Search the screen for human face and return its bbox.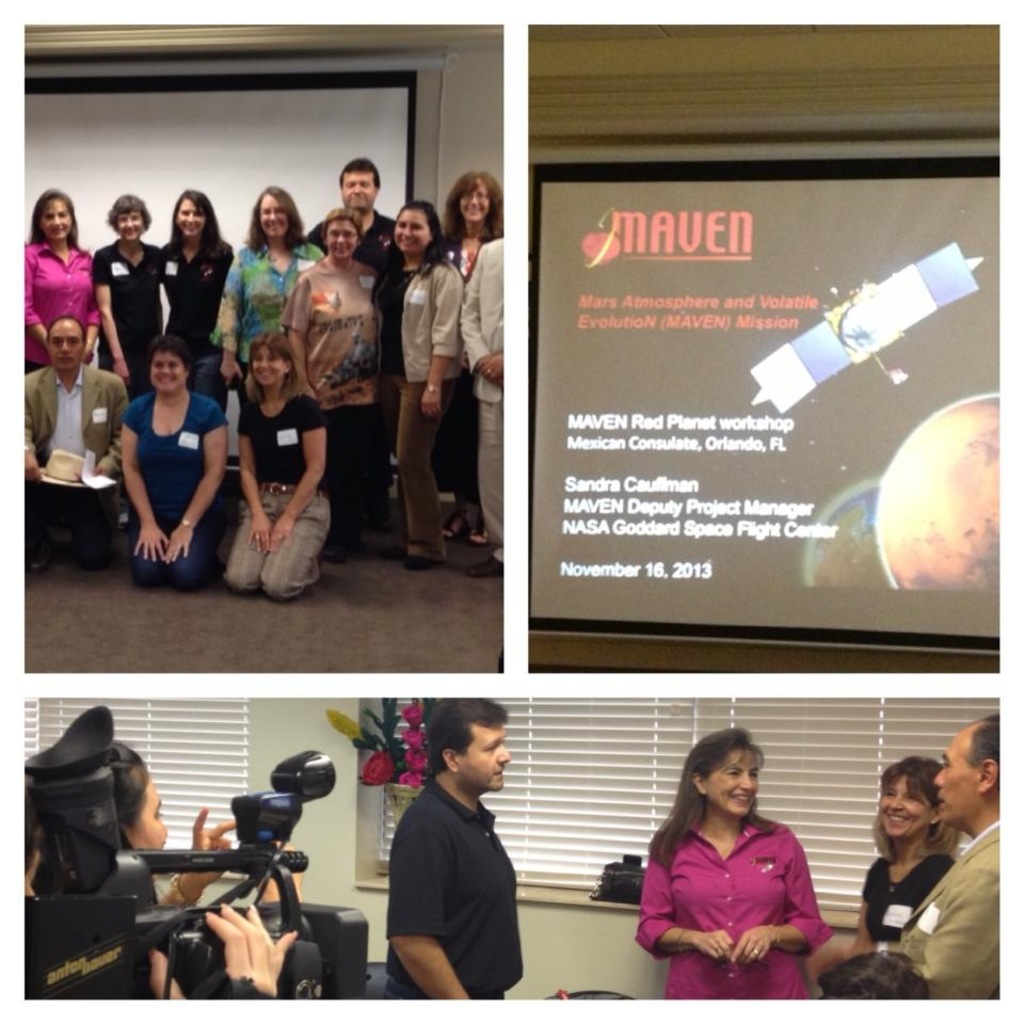
Found: pyautogui.locateOnScreen(174, 195, 206, 237).
